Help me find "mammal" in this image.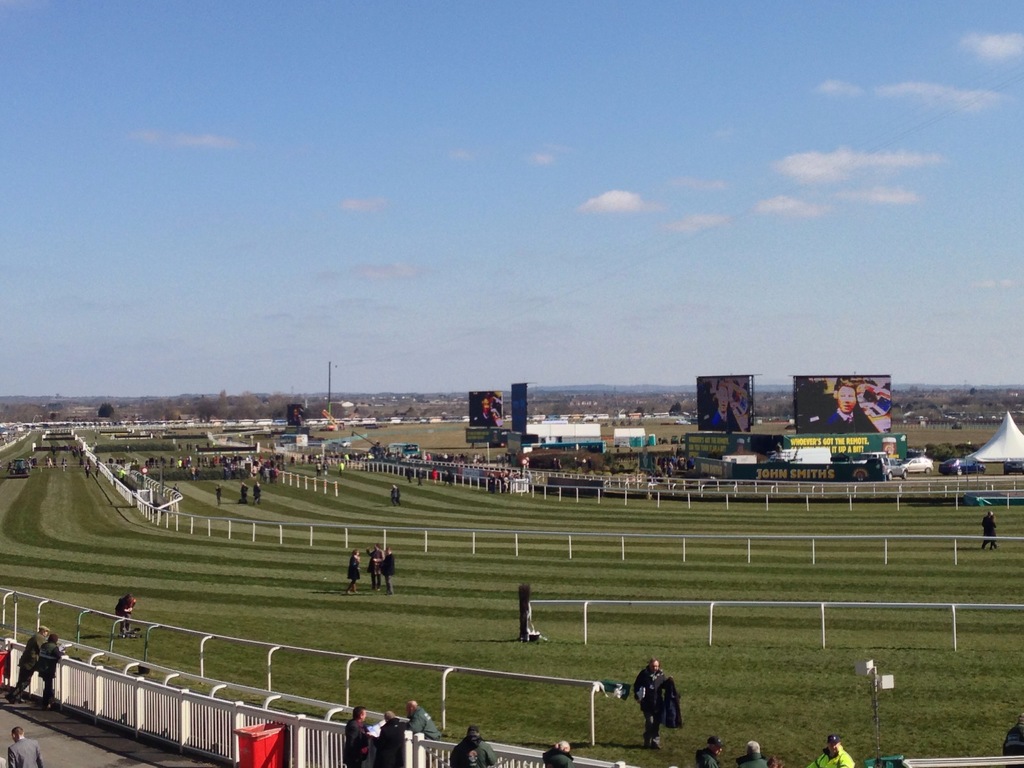
Found it: x1=737, y1=739, x2=764, y2=767.
